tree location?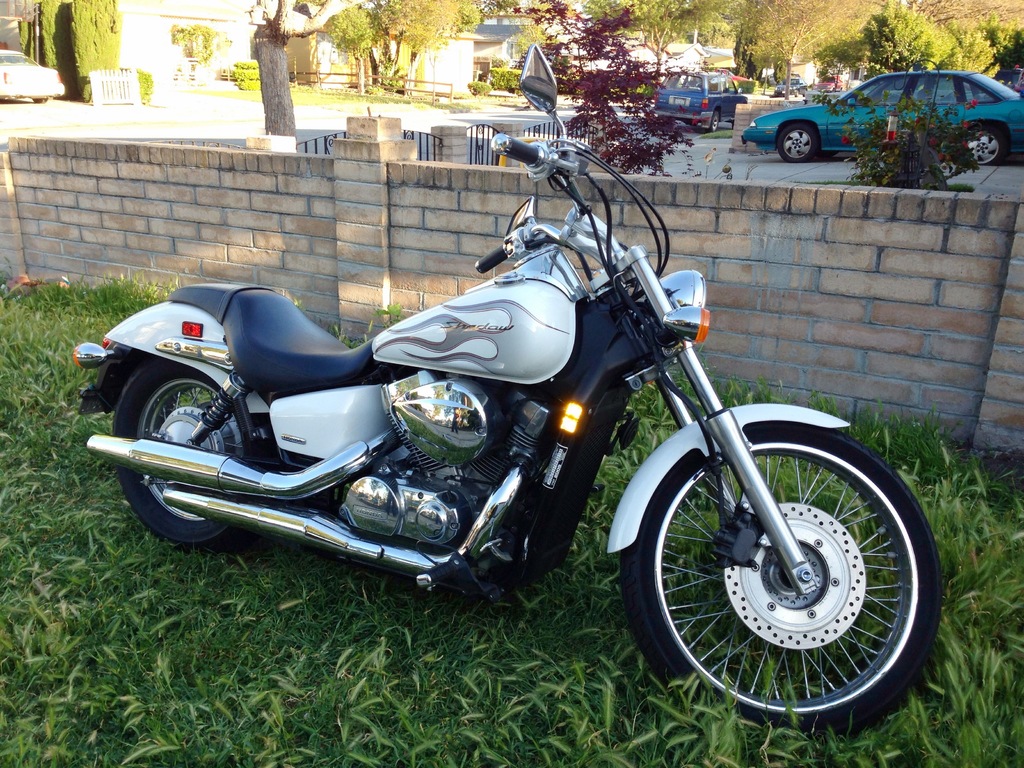
(868, 0, 1023, 33)
